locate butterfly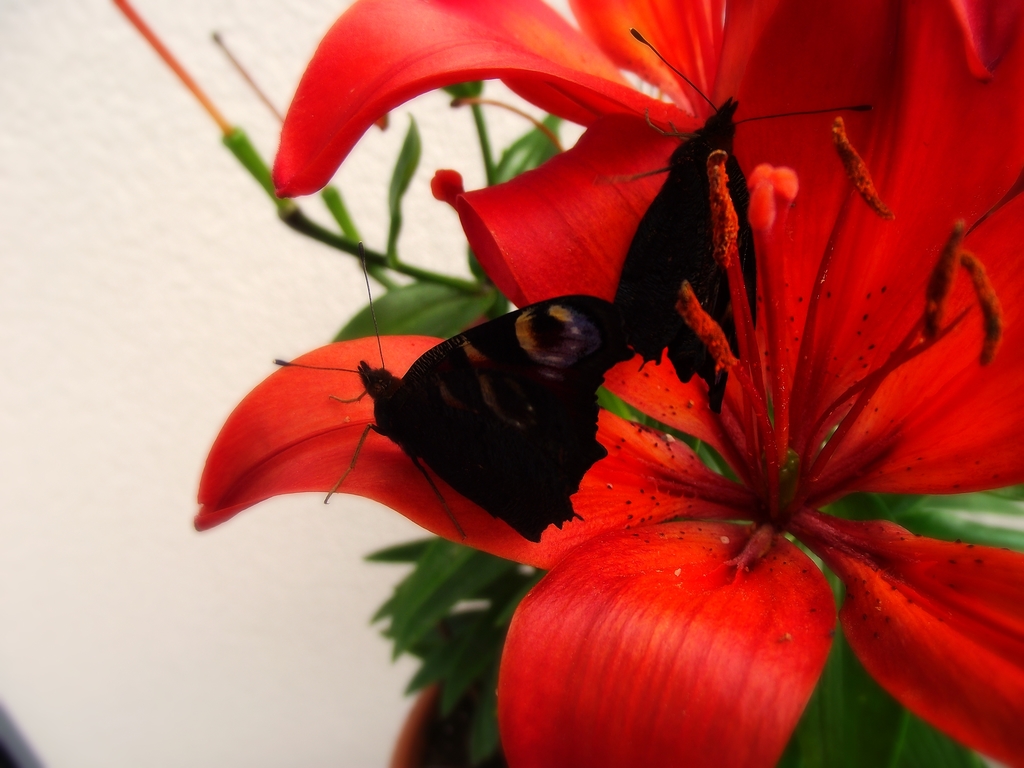
[left=225, top=268, right=641, bottom=584]
